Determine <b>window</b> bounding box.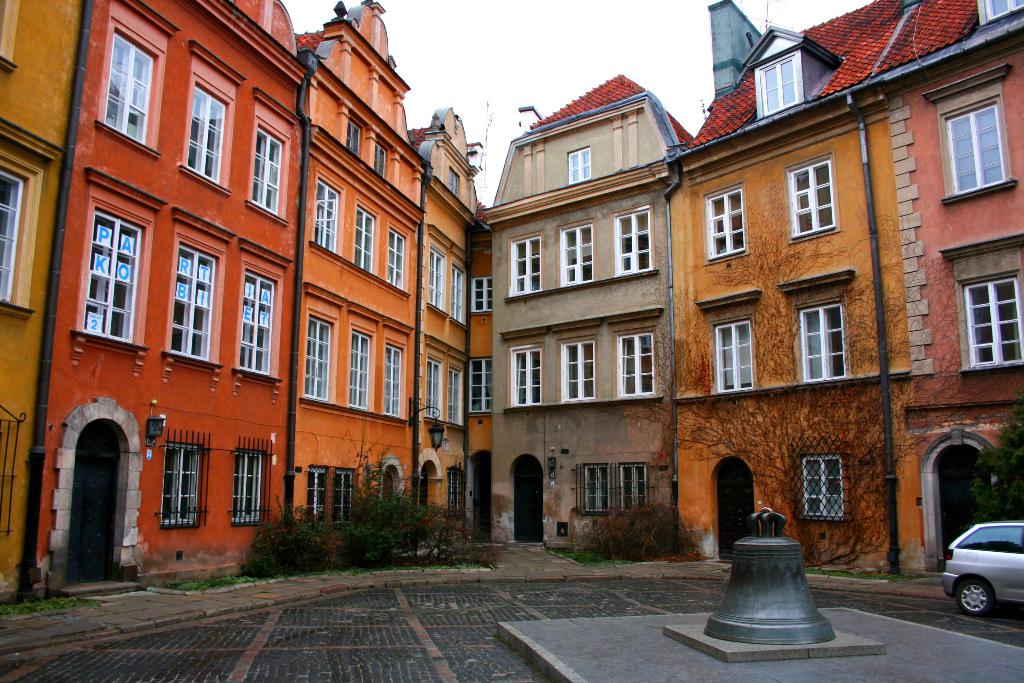
Determined: locate(447, 167, 461, 197).
